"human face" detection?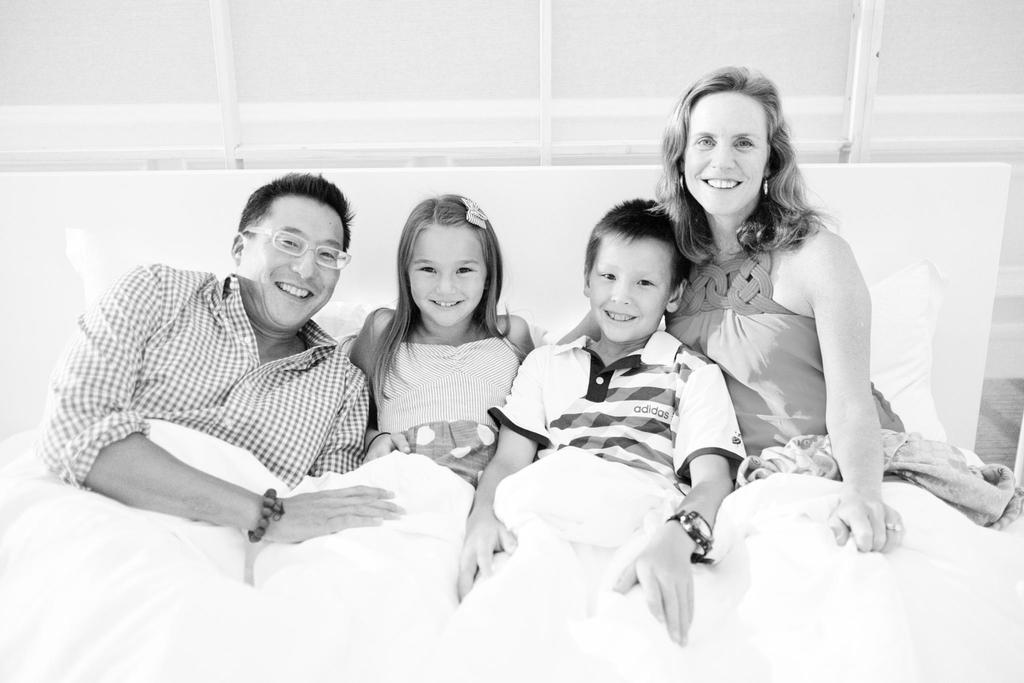
241, 197, 343, 331
